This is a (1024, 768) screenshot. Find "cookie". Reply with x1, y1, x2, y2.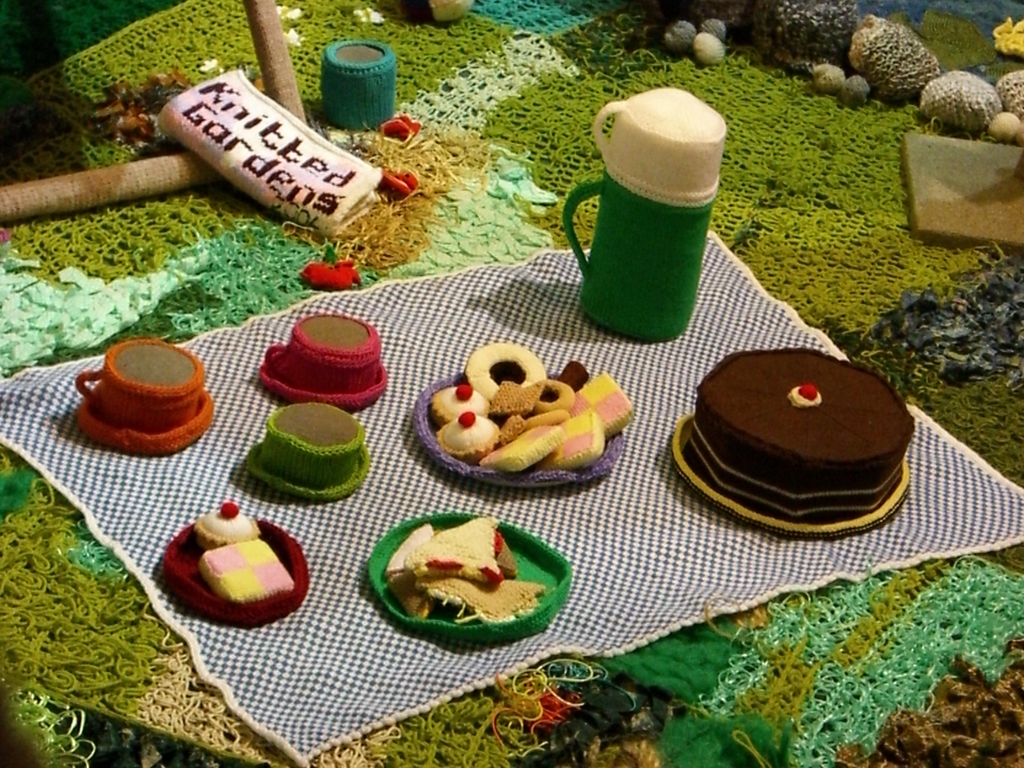
190, 499, 266, 549.
